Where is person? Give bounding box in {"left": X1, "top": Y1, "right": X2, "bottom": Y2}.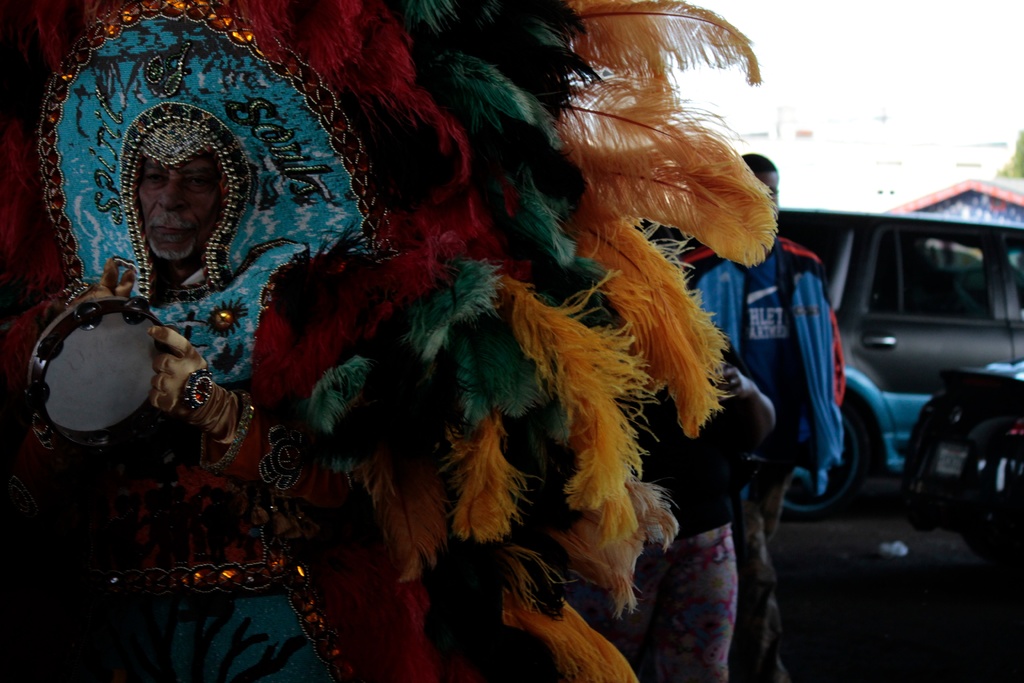
{"left": 134, "top": 109, "right": 229, "bottom": 265}.
